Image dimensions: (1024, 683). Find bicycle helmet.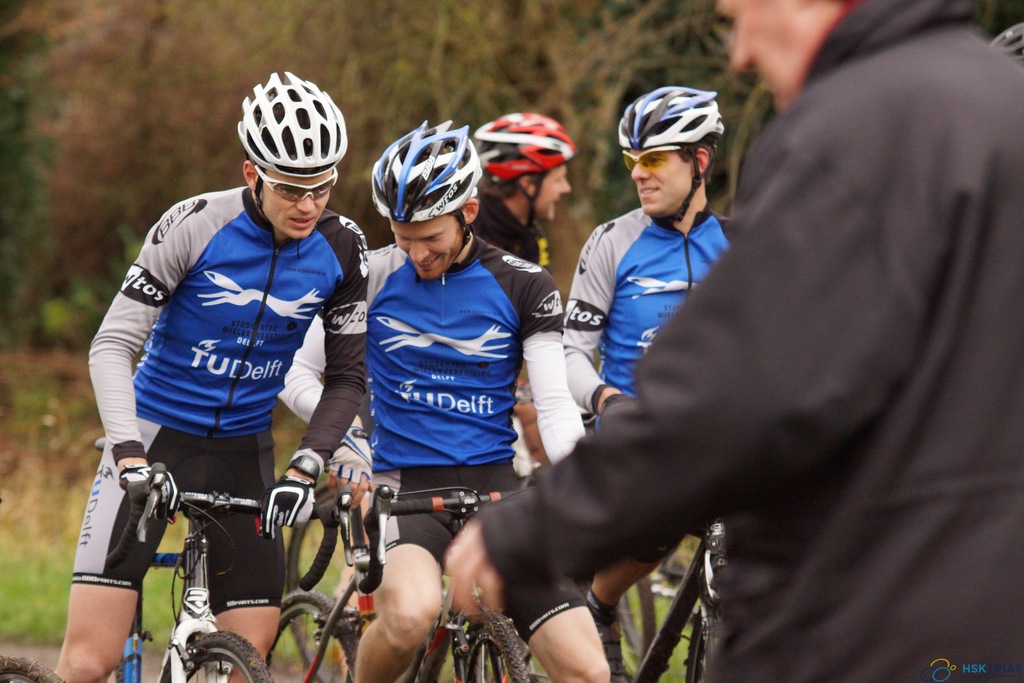
<box>362,114,480,219</box>.
